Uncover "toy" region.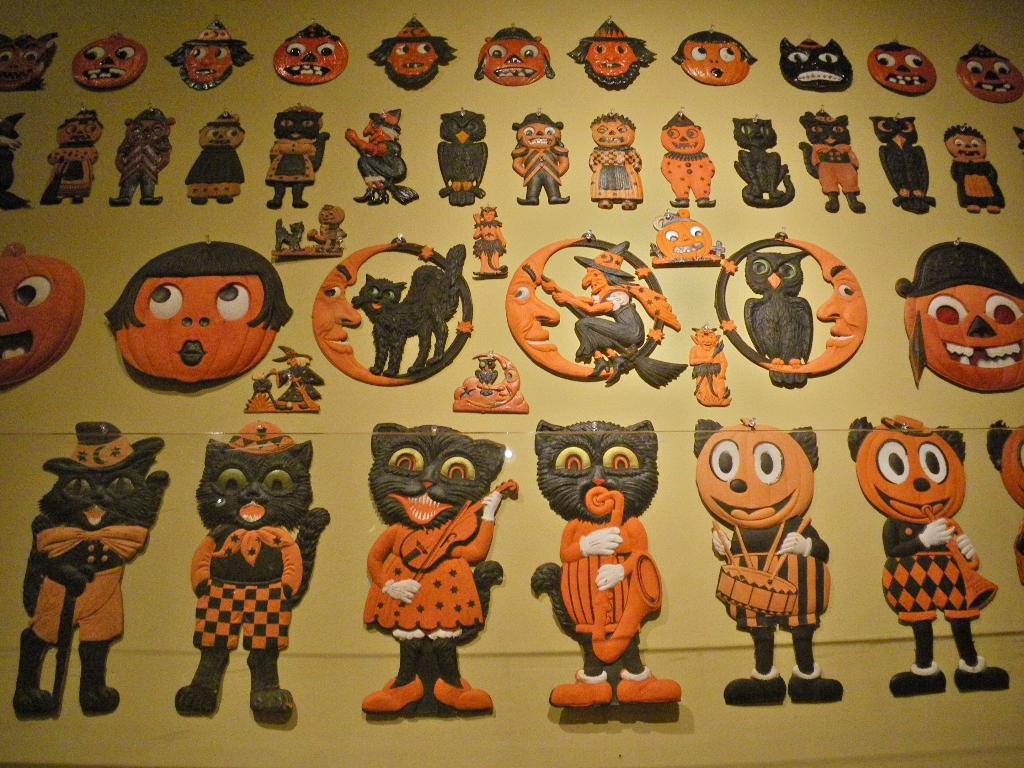
Uncovered: 772,38,861,102.
